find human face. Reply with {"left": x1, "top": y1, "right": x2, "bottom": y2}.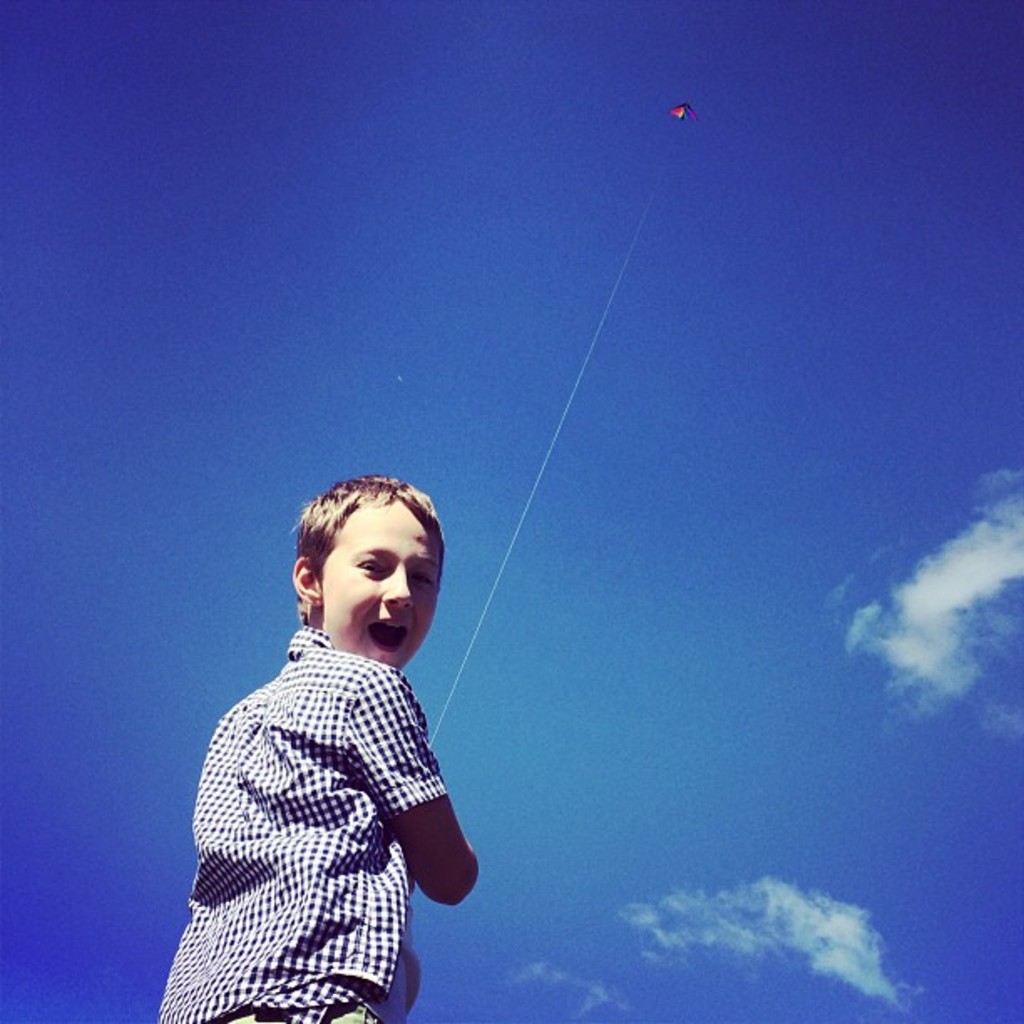
{"left": 310, "top": 505, "right": 442, "bottom": 673}.
